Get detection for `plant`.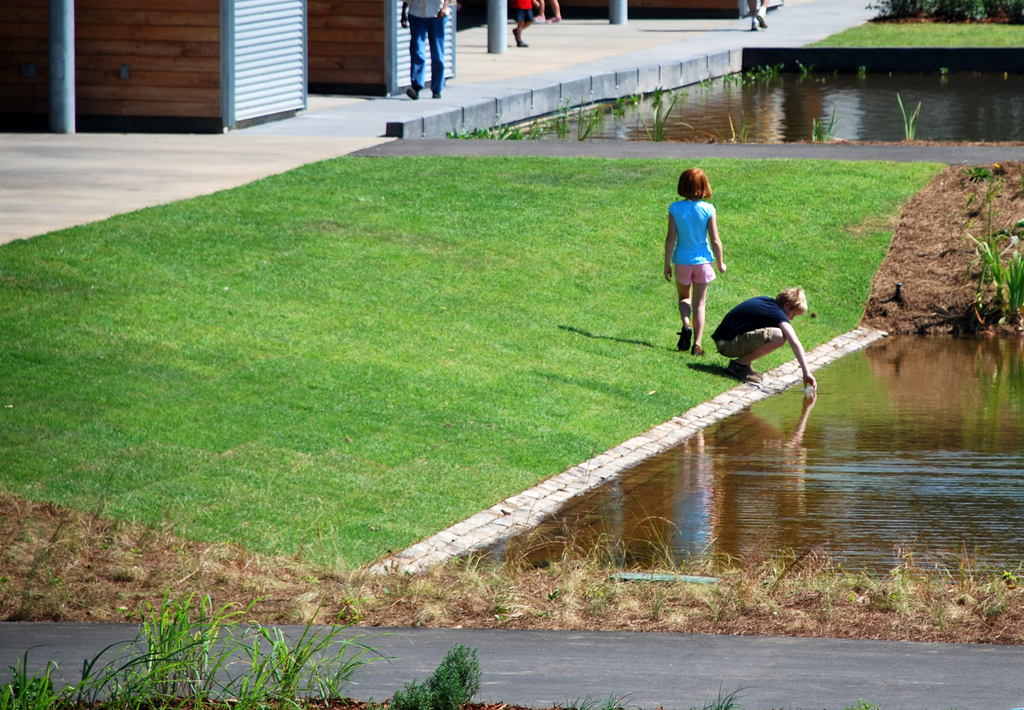
Detection: {"x1": 803, "y1": 106, "x2": 845, "y2": 138}.
